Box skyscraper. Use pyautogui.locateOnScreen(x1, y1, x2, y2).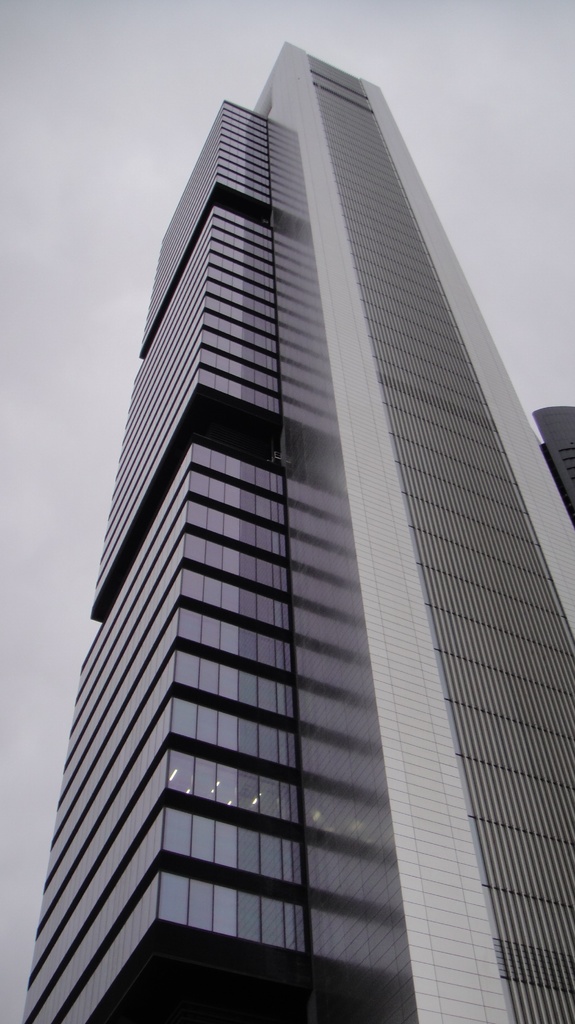
pyautogui.locateOnScreen(29, 42, 574, 1023).
